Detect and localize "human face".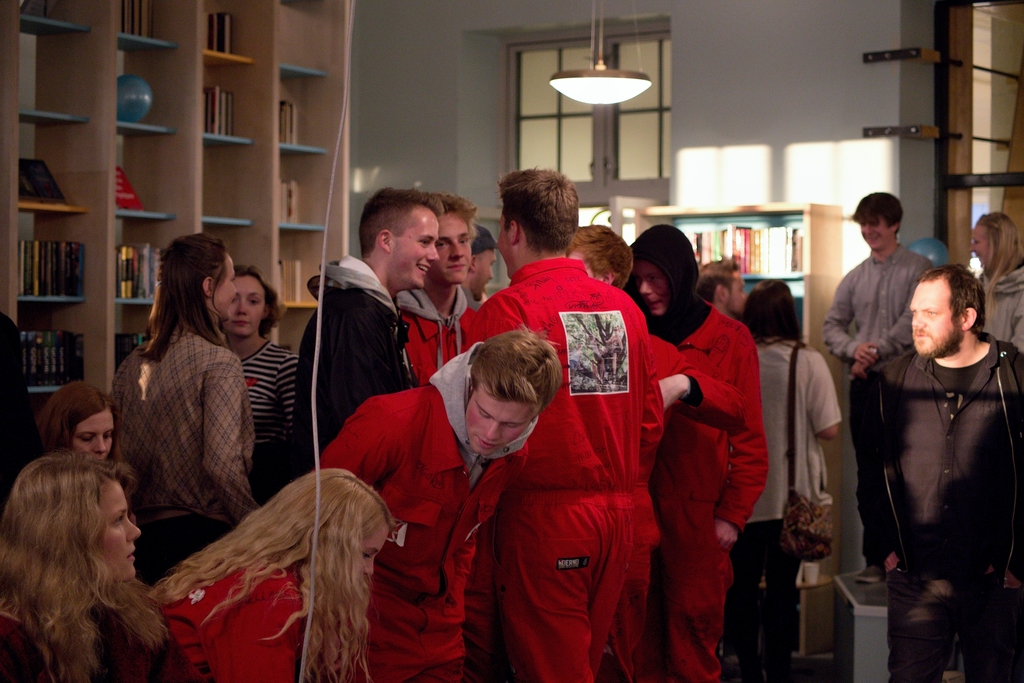
Localized at x1=224 y1=273 x2=259 y2=340.
